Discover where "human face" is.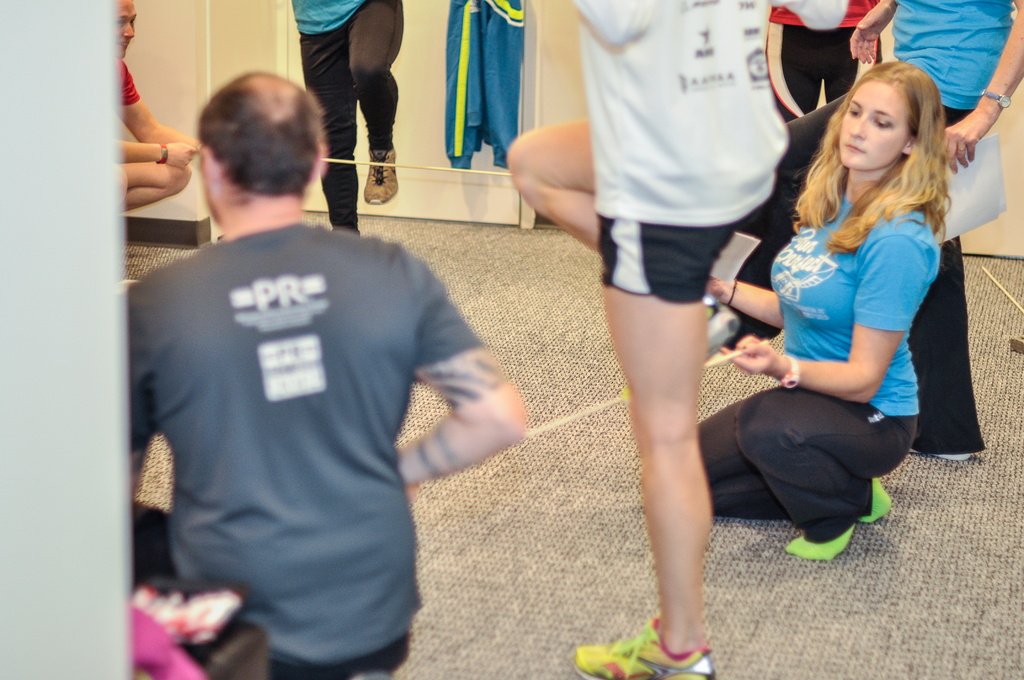
Discovered at BBox(838, 79, 904, 174).
